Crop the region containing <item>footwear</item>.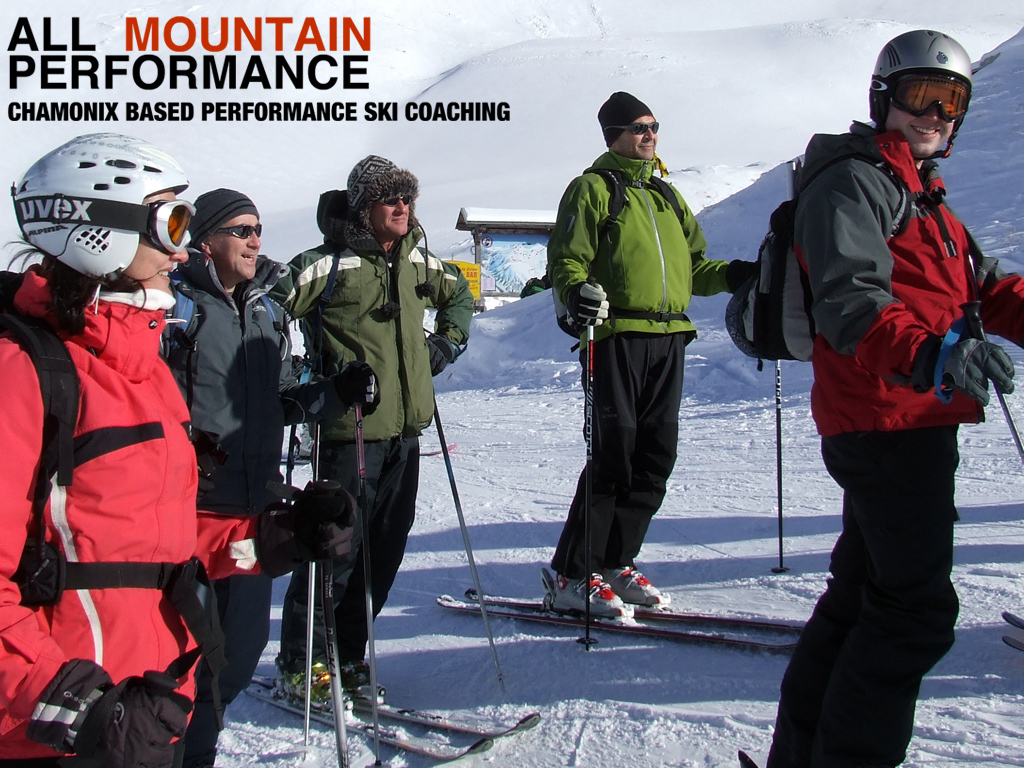
Crop region: [546, 567, 625, 617].
